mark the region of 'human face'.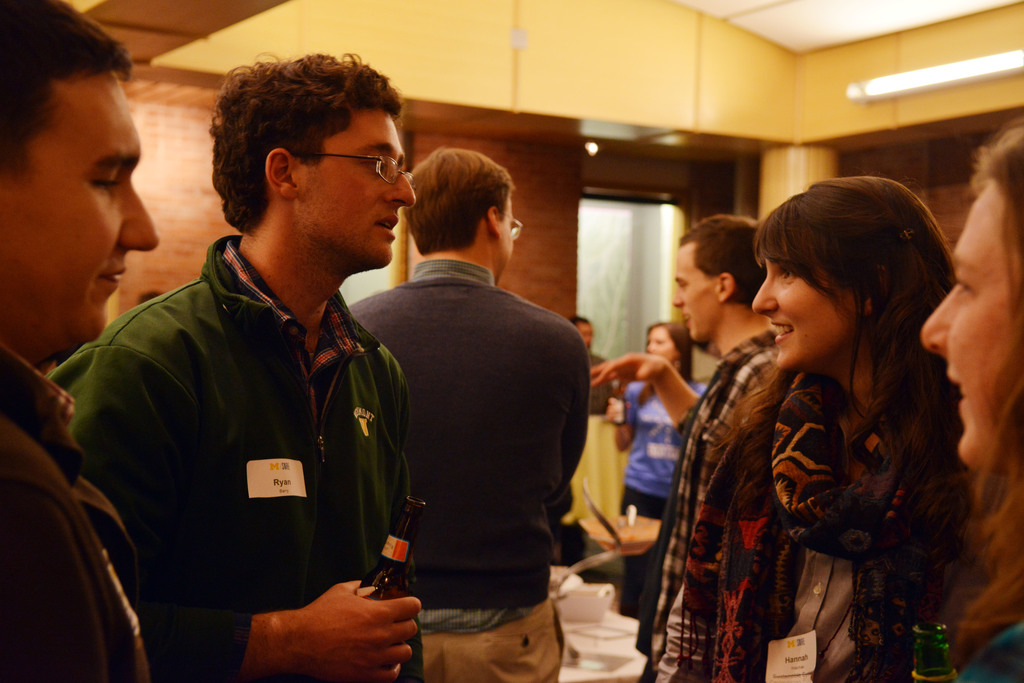
Region: bbox(752, 234, 853, 371).
